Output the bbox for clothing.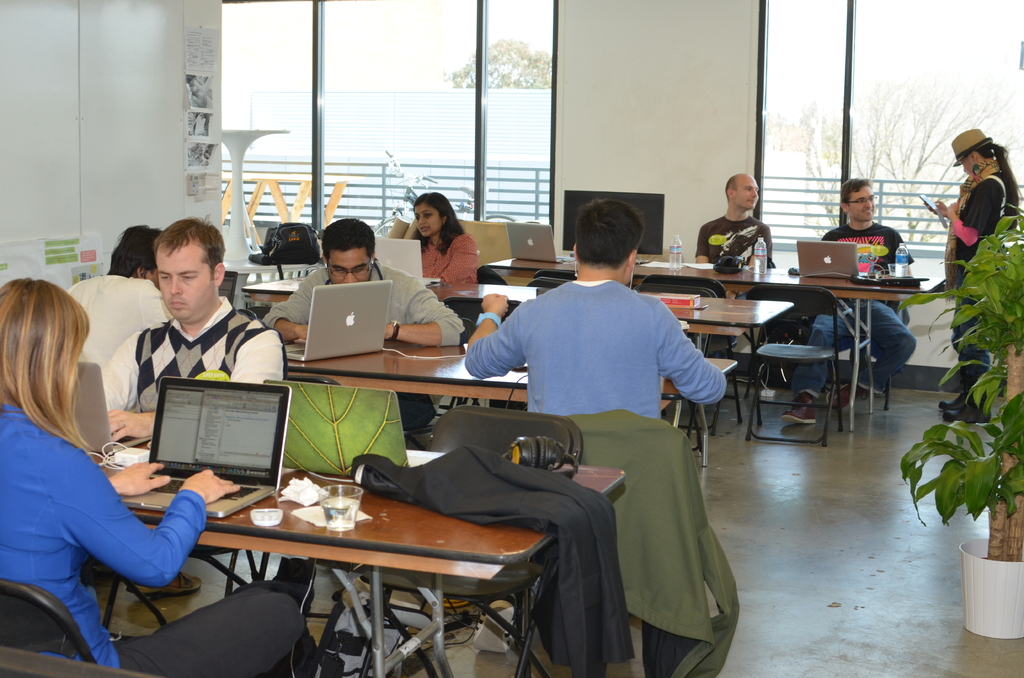
bbox=[568, 409, 742, 677].
